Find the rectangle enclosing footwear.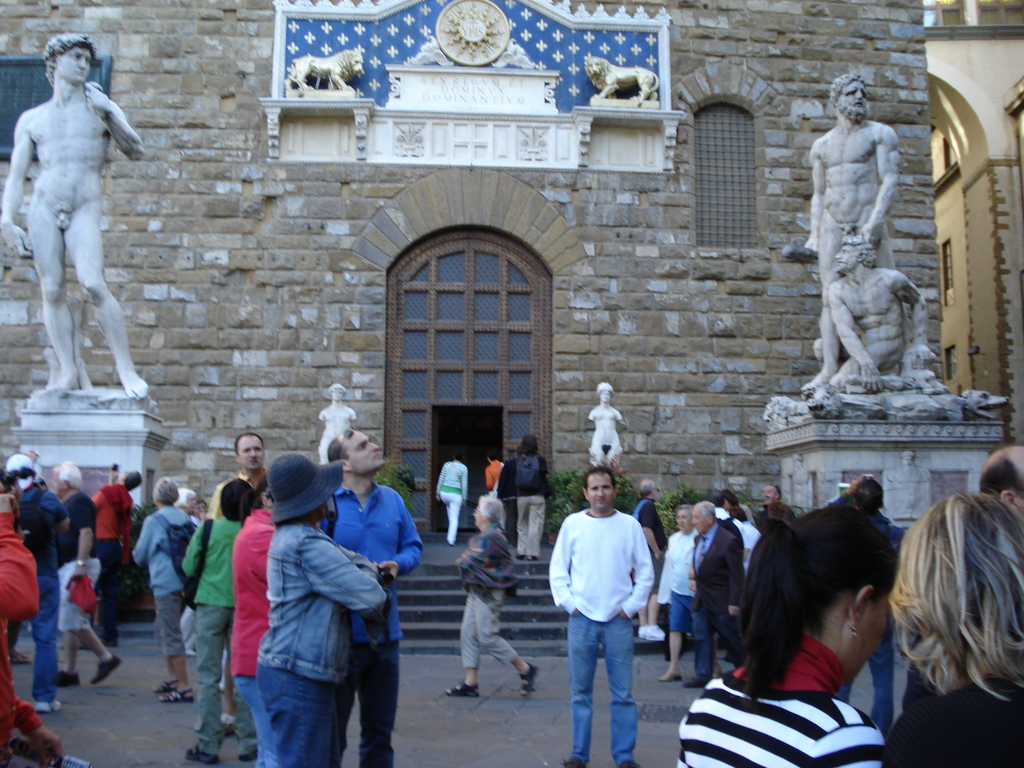
pyautogui.locateOnScreen(56, 669, 81, 685).
